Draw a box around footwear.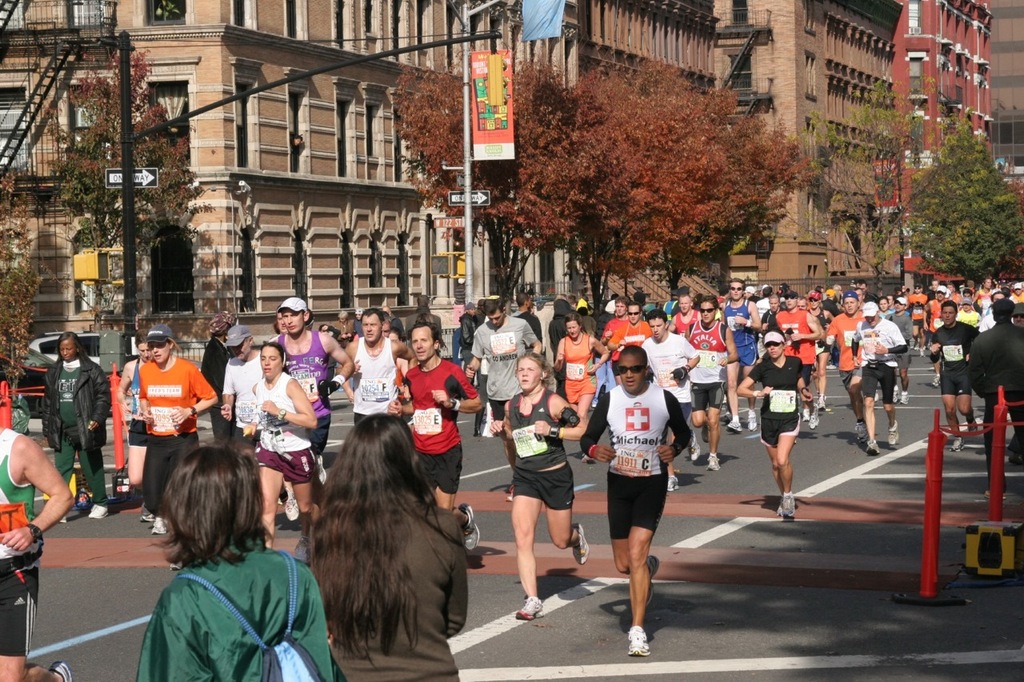
pyautogui.locateOnScreen(726, 417, 740, 432).
